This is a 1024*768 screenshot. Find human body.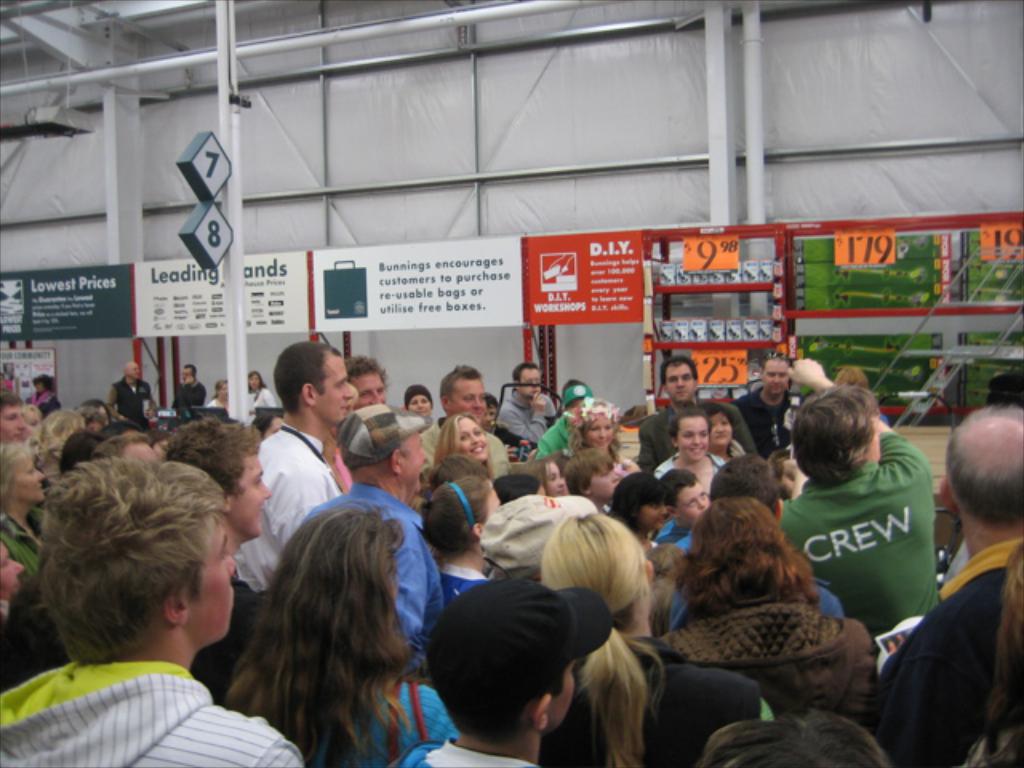
Bounding box: (x1=786, y1=427, x2=971, y2=650).
